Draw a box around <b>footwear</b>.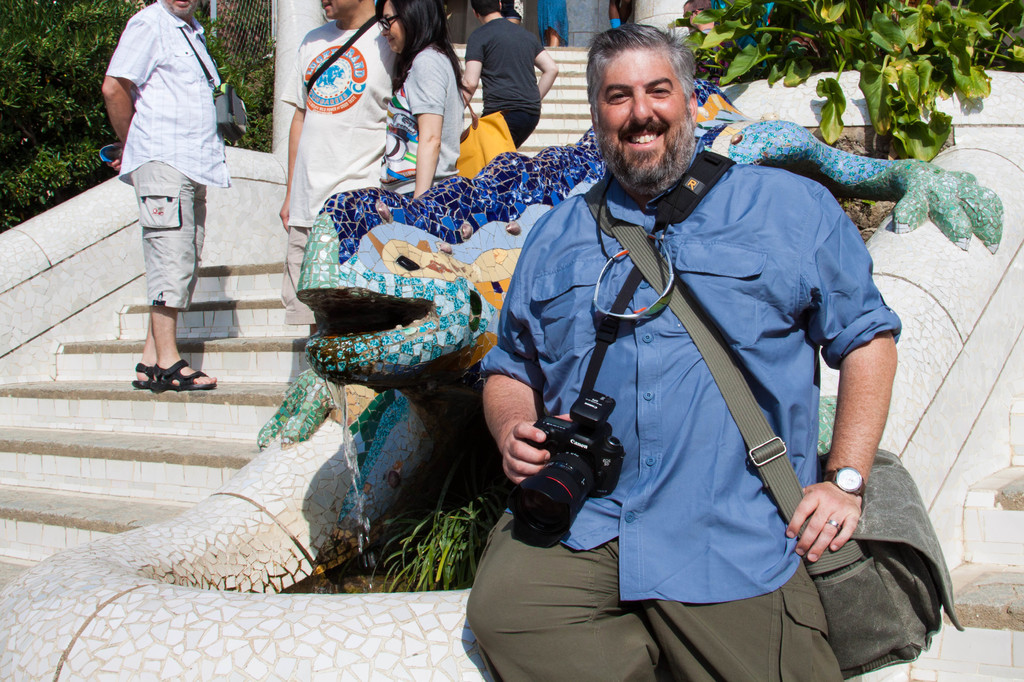
[150, 353, 217, 393].
